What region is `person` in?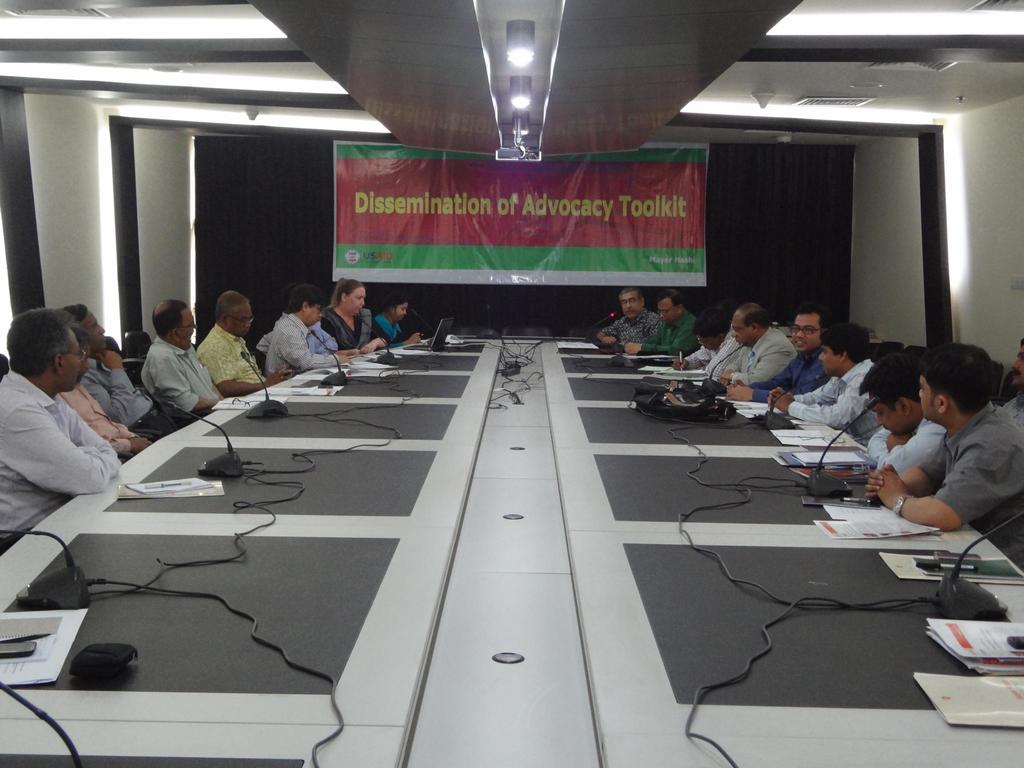
pyautogui.locateOnScreen(595, 286, 666, 344).
